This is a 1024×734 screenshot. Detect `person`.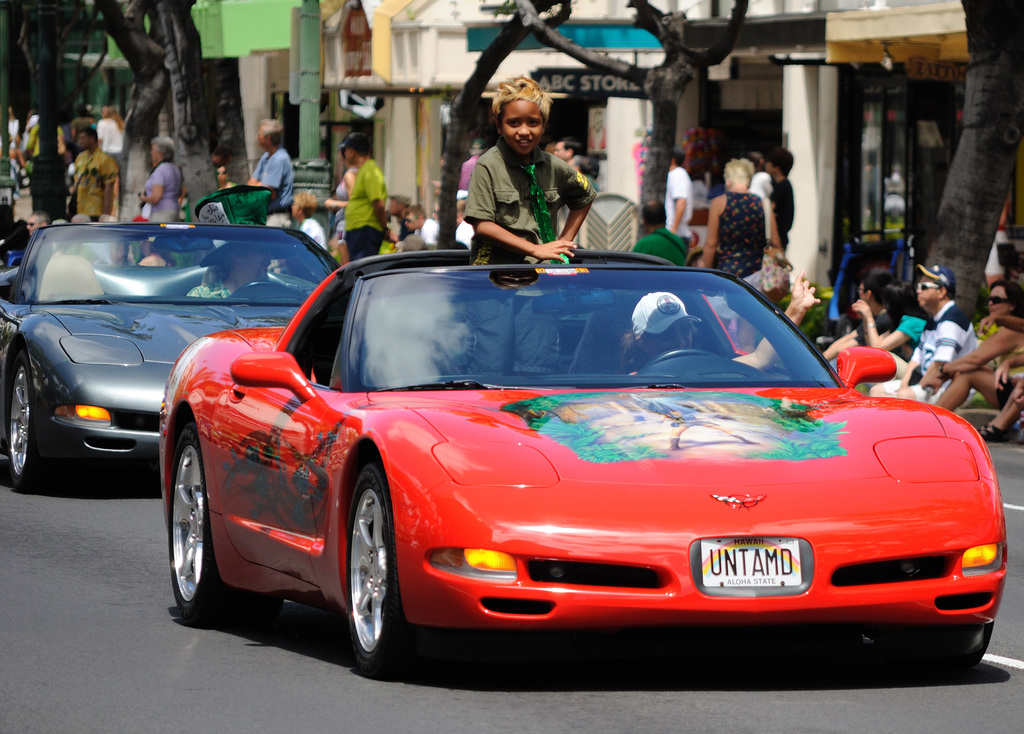
[291, 195, 333, 256].
